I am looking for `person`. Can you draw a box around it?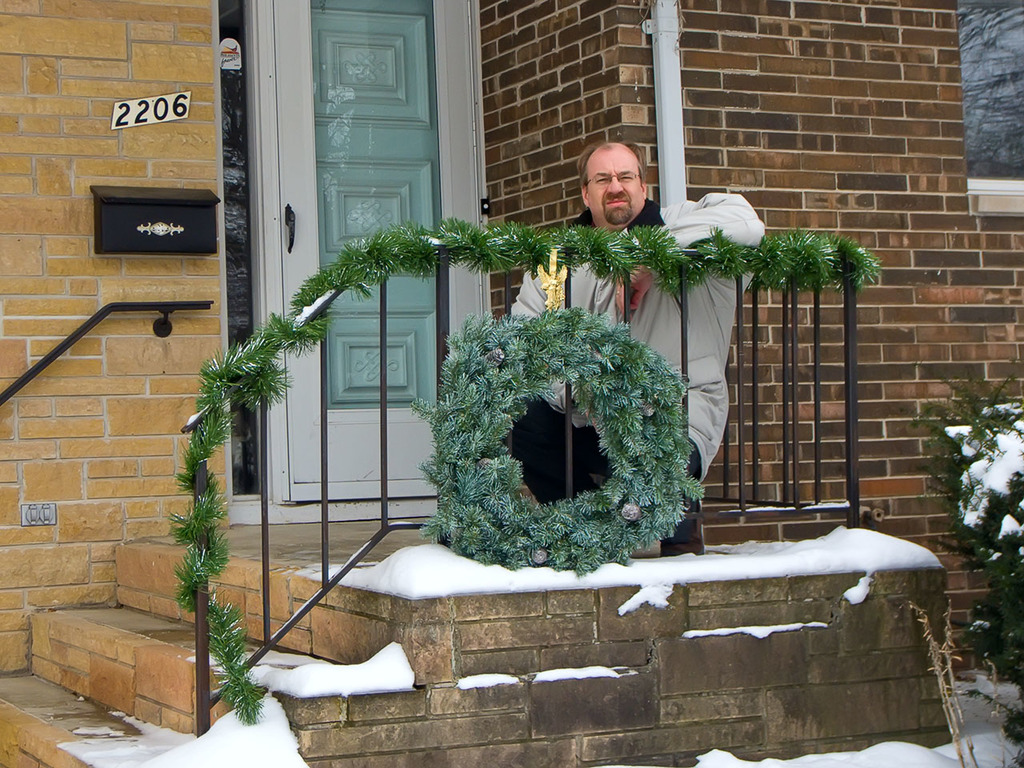
Sure, the bounding box is bbox=[512, 142, 766, 506].
